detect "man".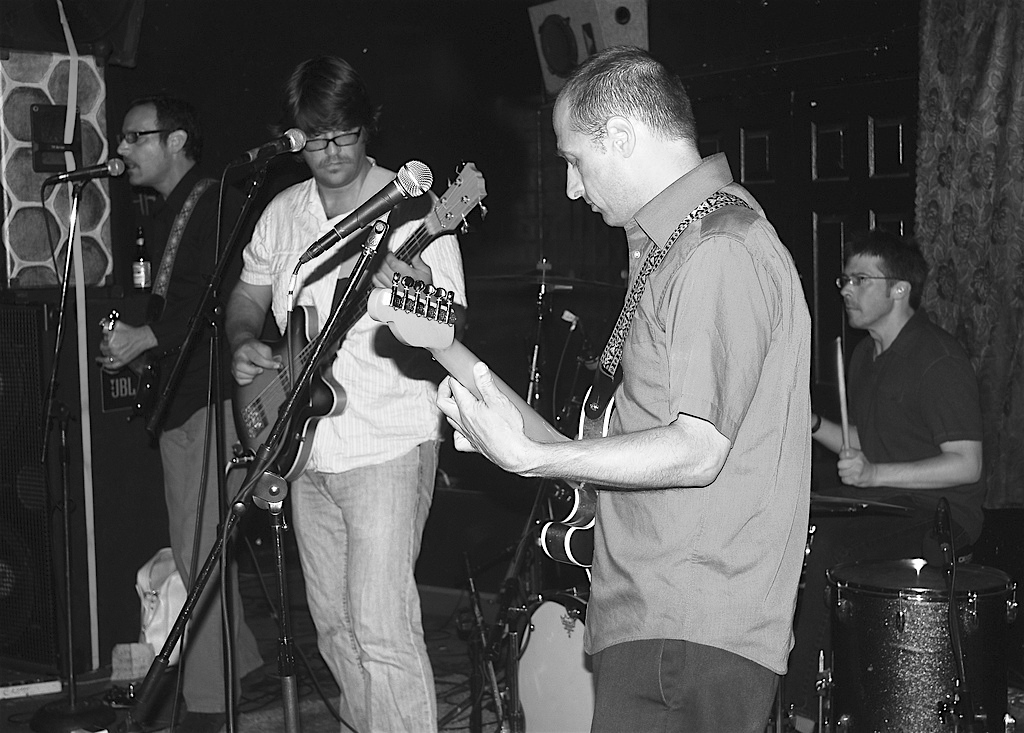
Detected at <box>463,42,842,732</box>.
